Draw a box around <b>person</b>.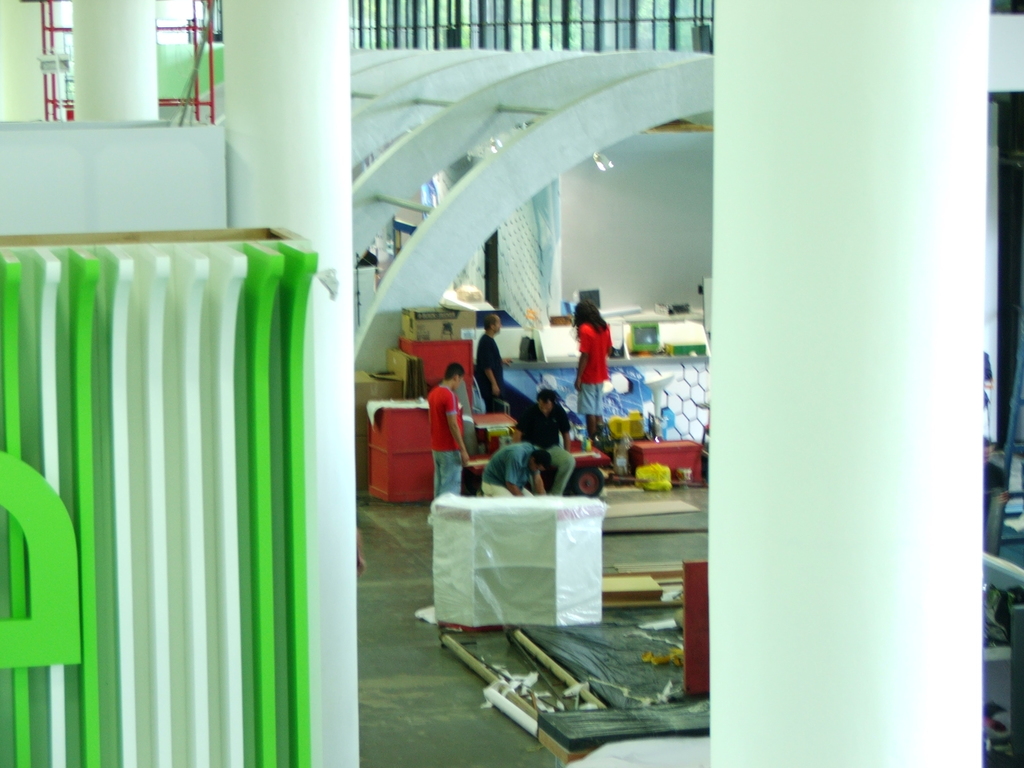
424,358,476,497.
